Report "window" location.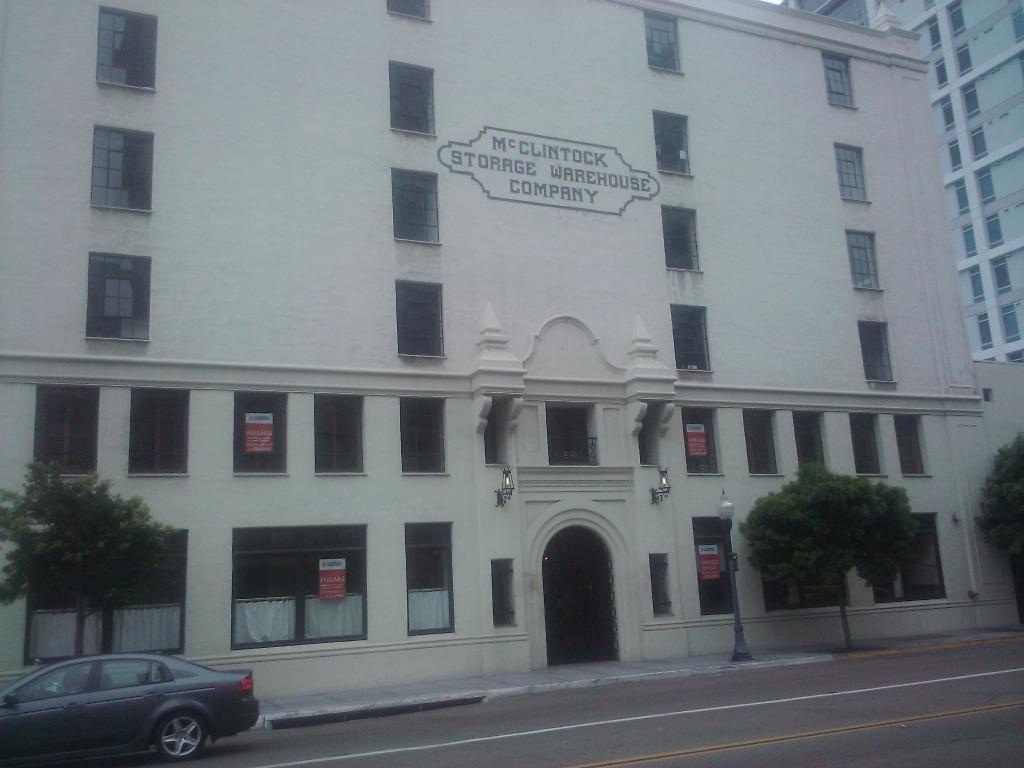
Report: pyautogui.locateOnScreen(947, 0, 969, 41).
